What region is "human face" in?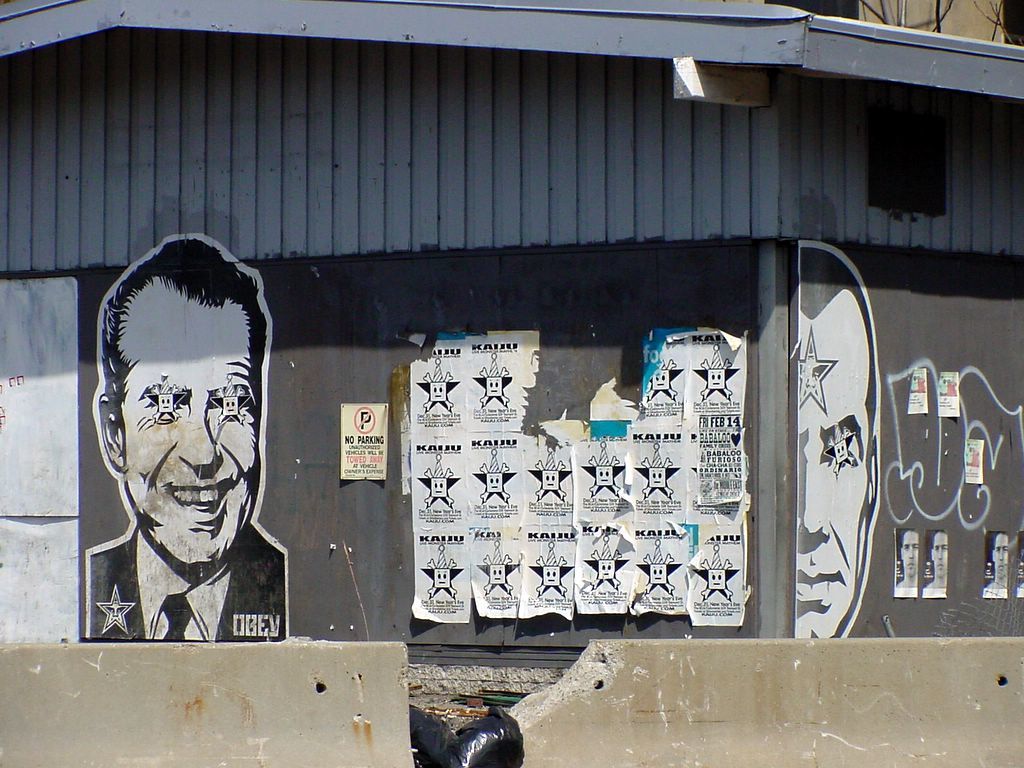
left=797, top=295, right=870, bottom=638.
